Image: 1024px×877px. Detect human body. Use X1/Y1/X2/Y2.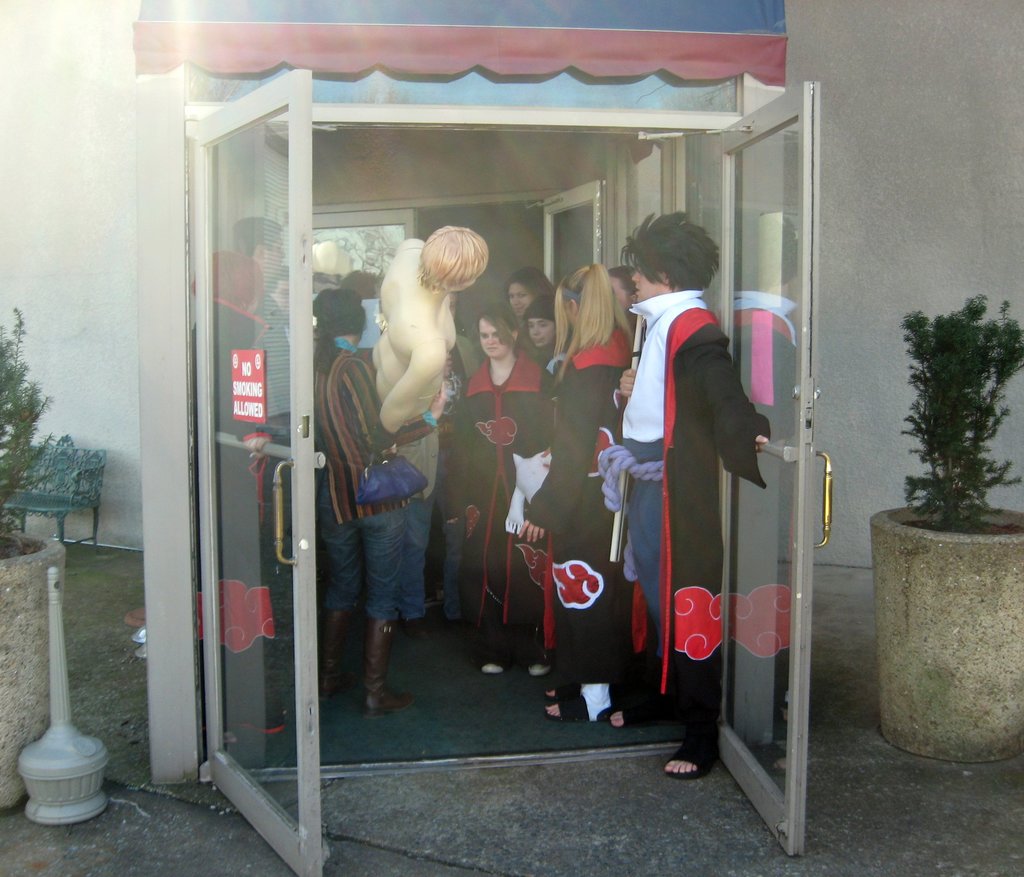
596/212/769/773.
